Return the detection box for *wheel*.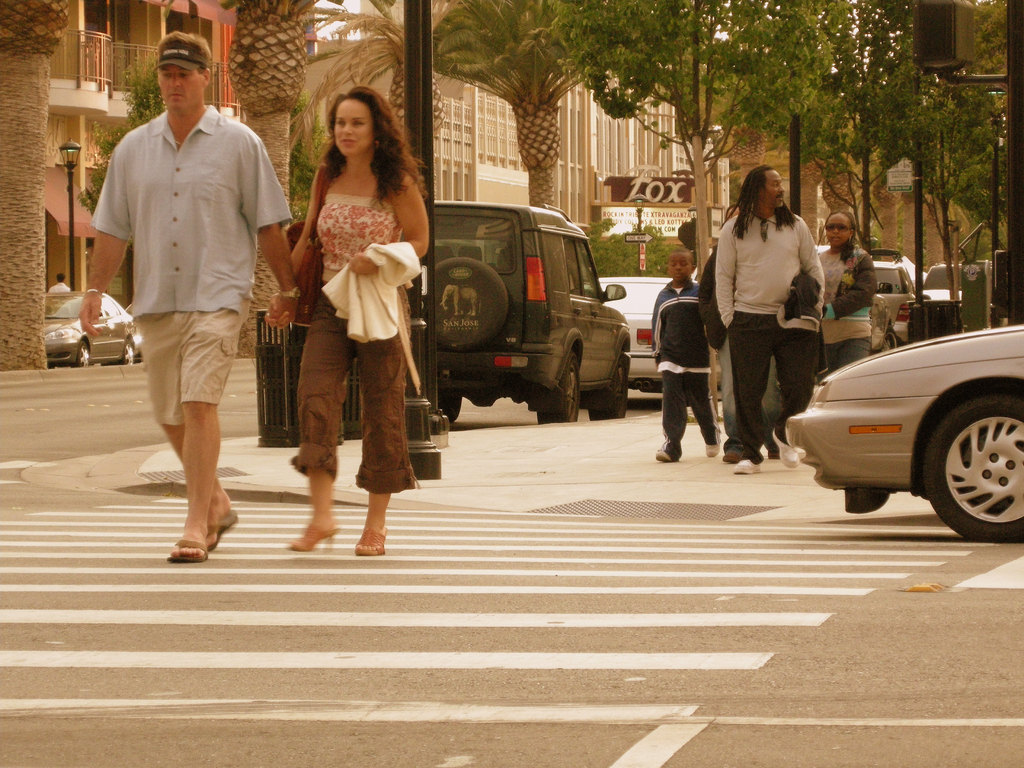
589:350:627:419.
